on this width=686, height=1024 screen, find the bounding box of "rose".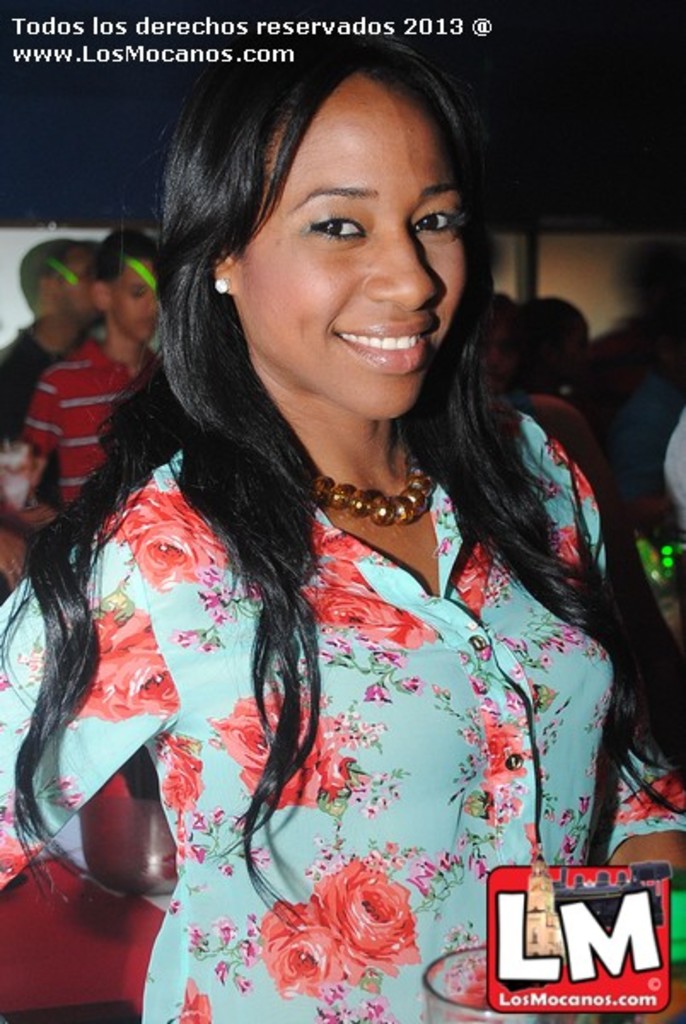
Bounding box: <box>295,584,442,652</box>.
